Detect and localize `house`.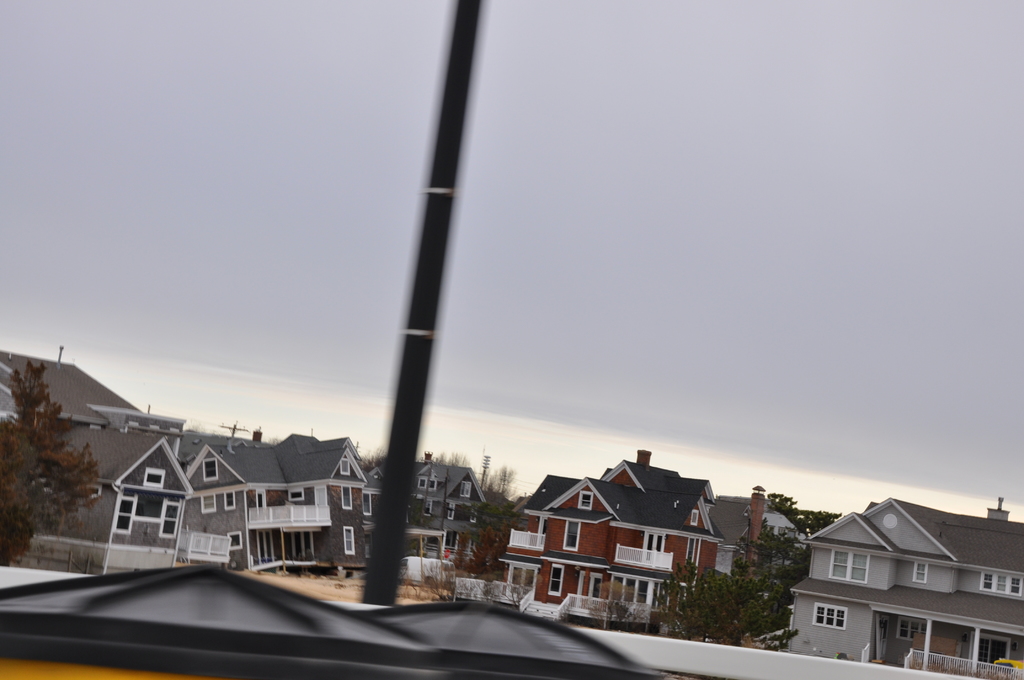
Localized at {"left": 5, "top": 434, "right": 204, "bottom": 581}.
